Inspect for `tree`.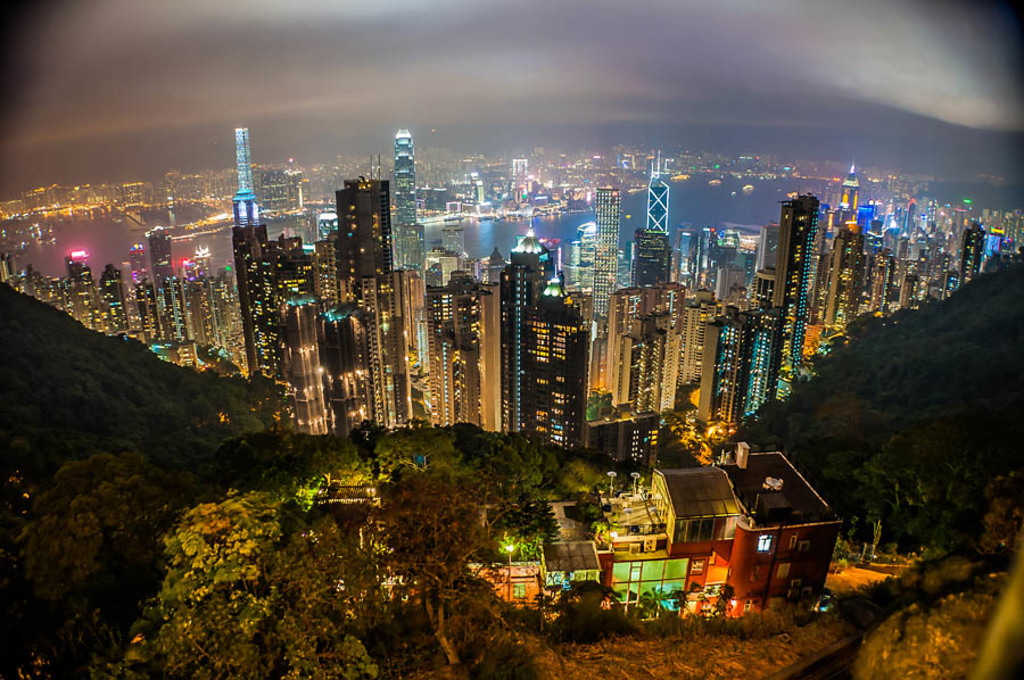
Inspection: 973 467 1023 569.
